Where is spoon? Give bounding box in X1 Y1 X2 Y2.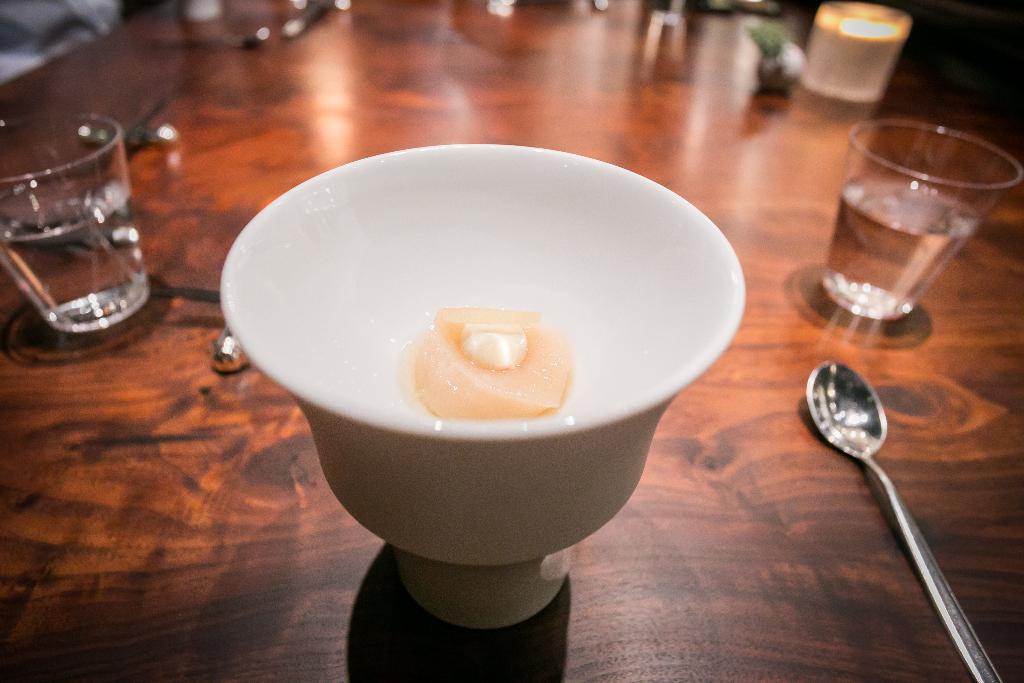
805 365 1002 682.
